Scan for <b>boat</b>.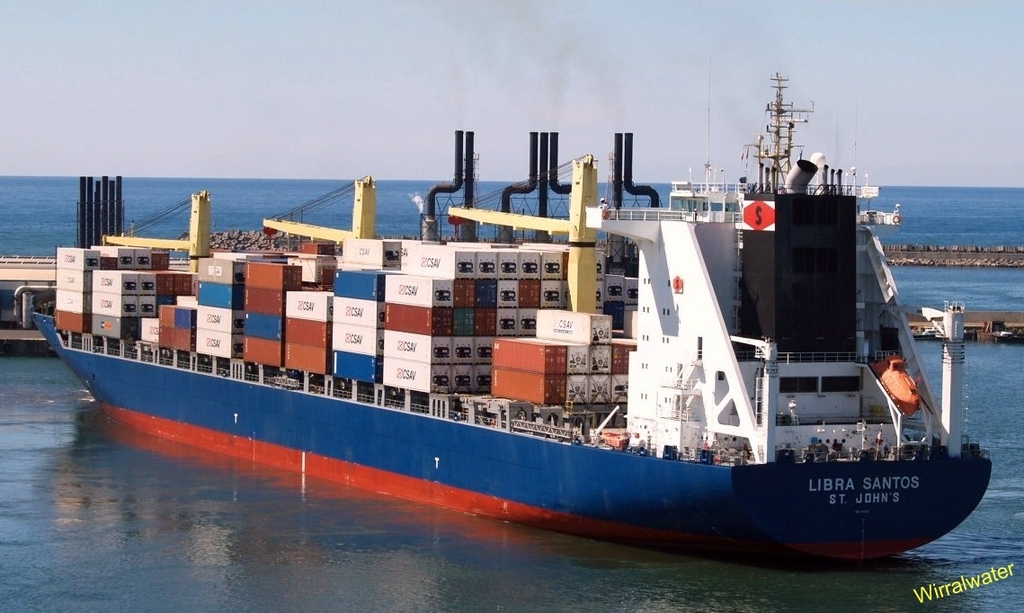
Scan result: rect(17, 67, 996, 570).
